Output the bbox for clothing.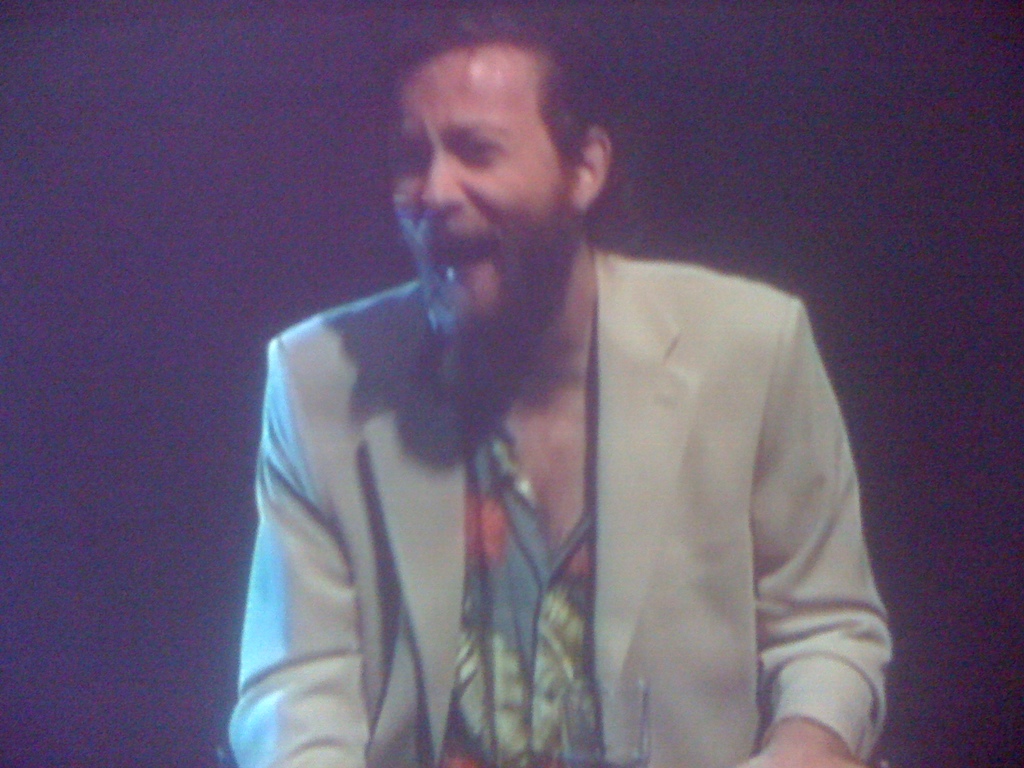
[229, 245, 897, 767].
